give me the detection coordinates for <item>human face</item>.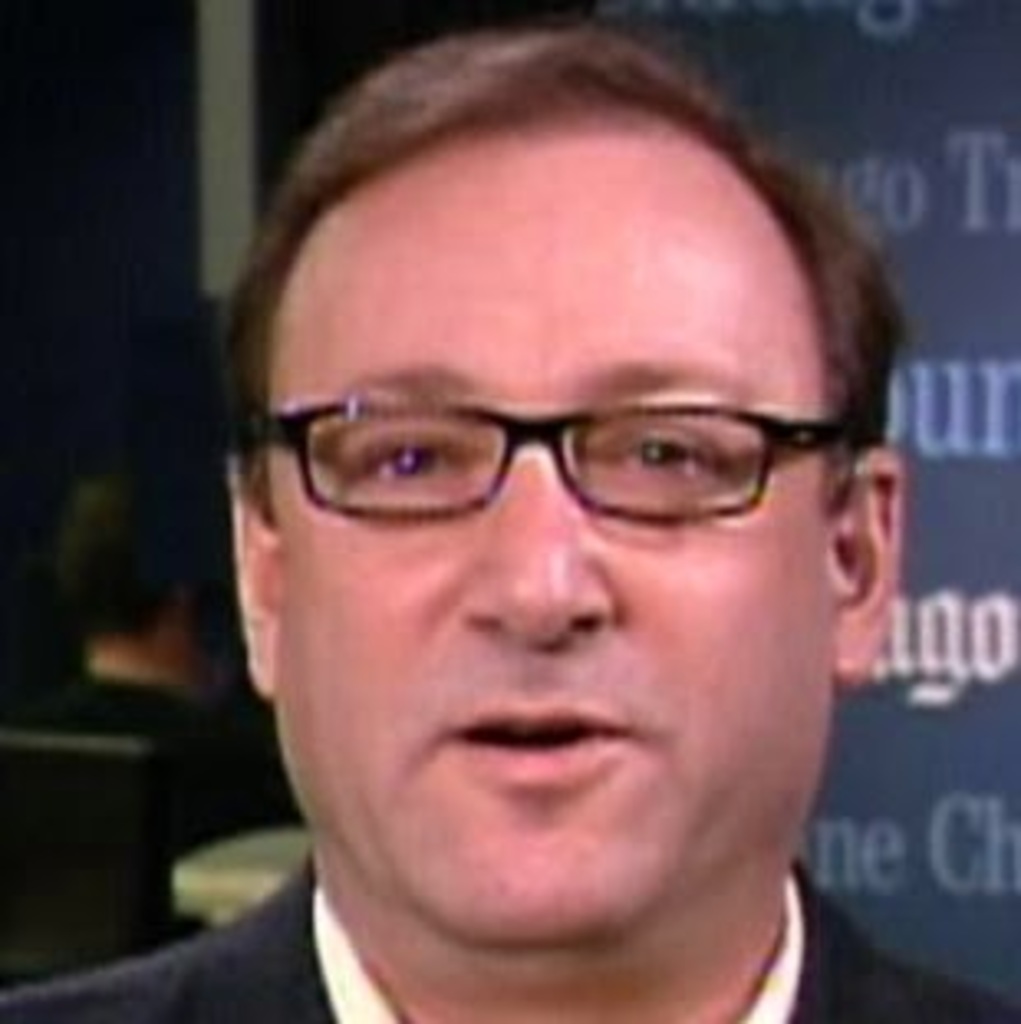
(left=263, top=132, right=830, bottom=935).
